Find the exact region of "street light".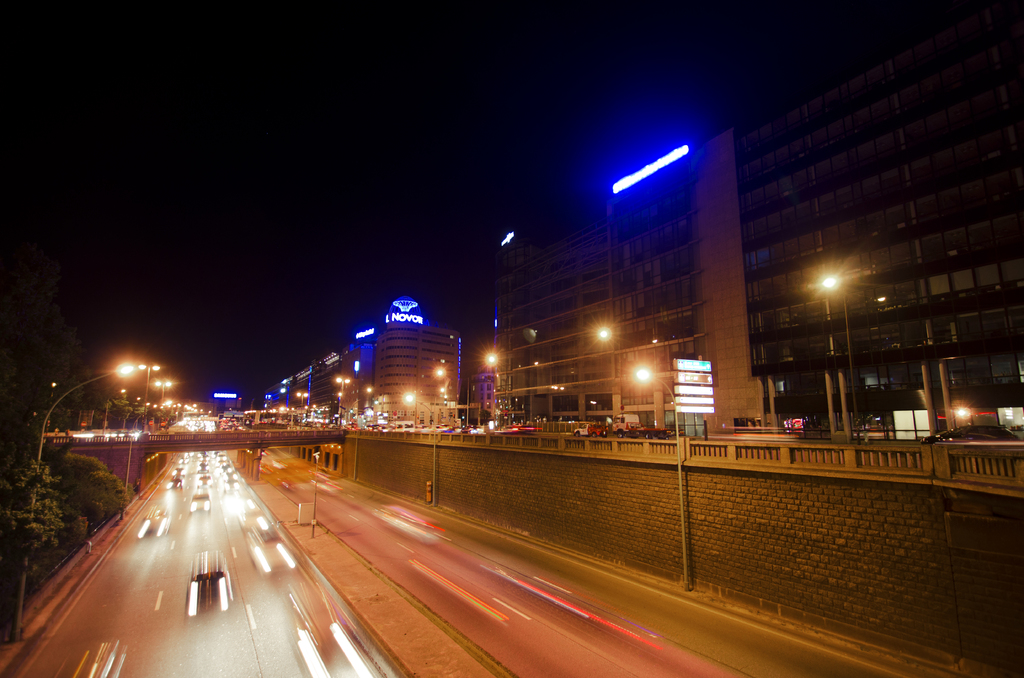
Exact region: (left=152, top=380, right=172, bottom=414).
